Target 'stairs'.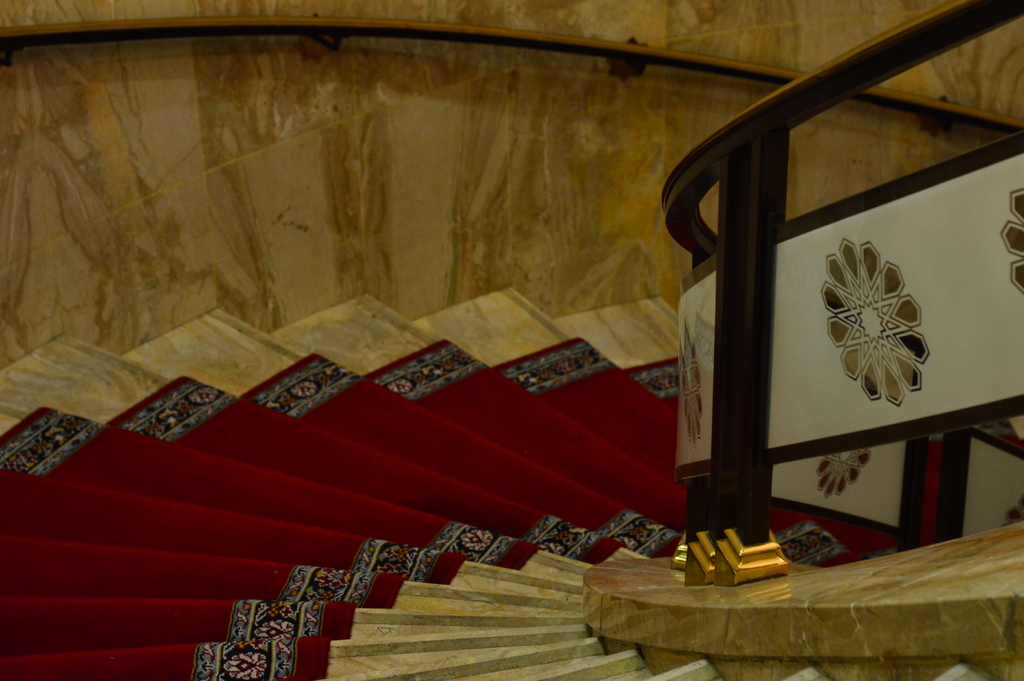
Target region: <bbox>0, 293, 1023, 680</bbox>.
